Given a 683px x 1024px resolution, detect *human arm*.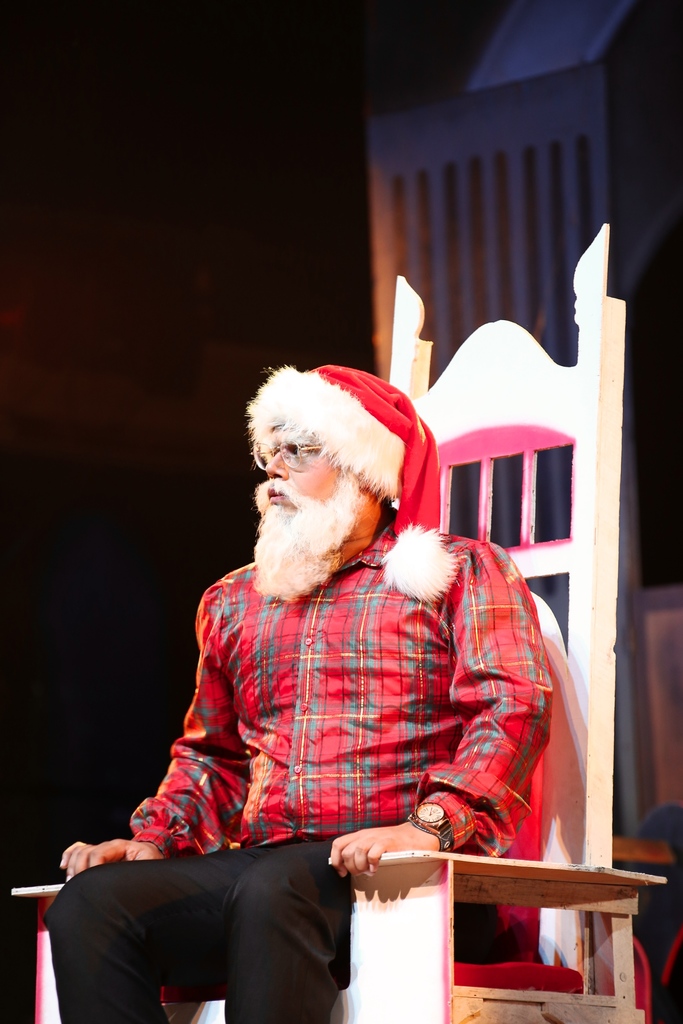
bbox=(61, 586, 267, 875).
